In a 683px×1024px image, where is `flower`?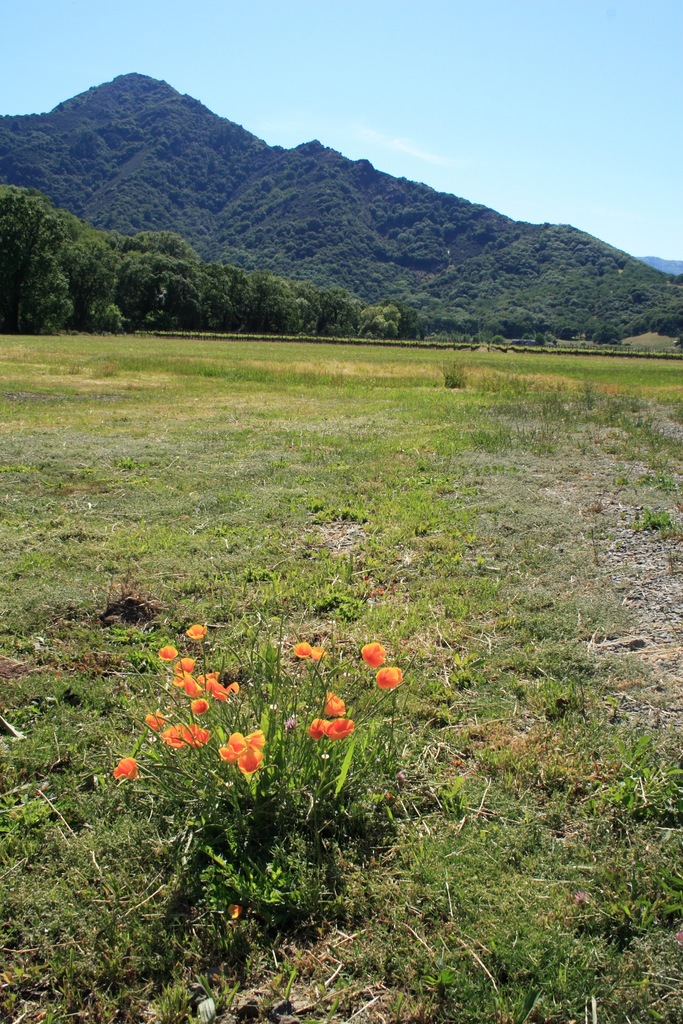
crop(308, 720, 325, 738).
